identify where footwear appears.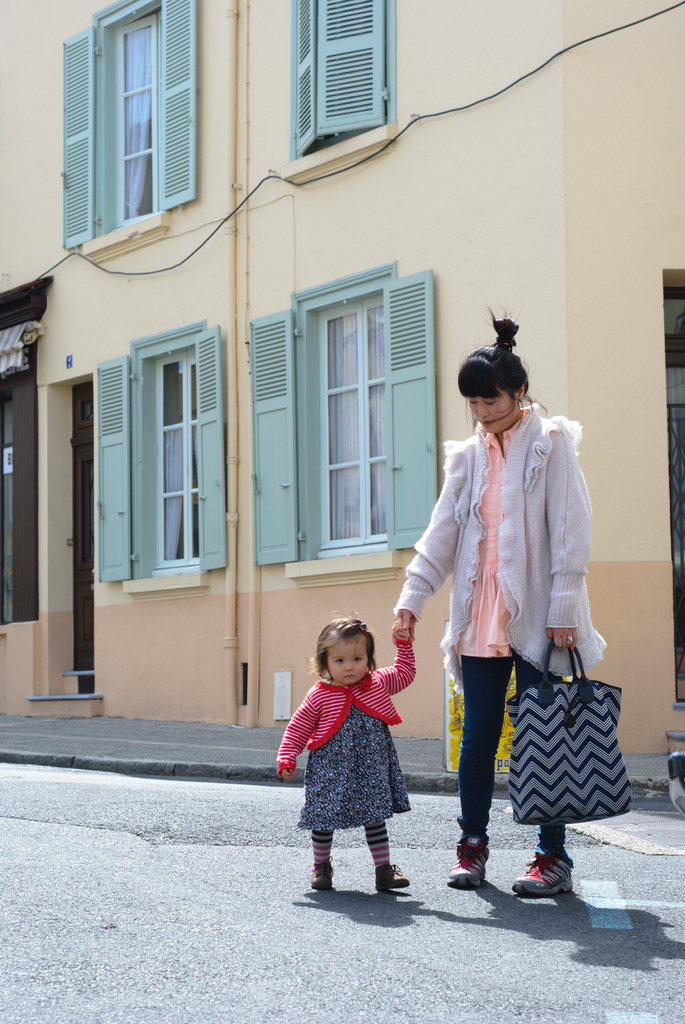
Appears at box(508, 840, 580, 899).
